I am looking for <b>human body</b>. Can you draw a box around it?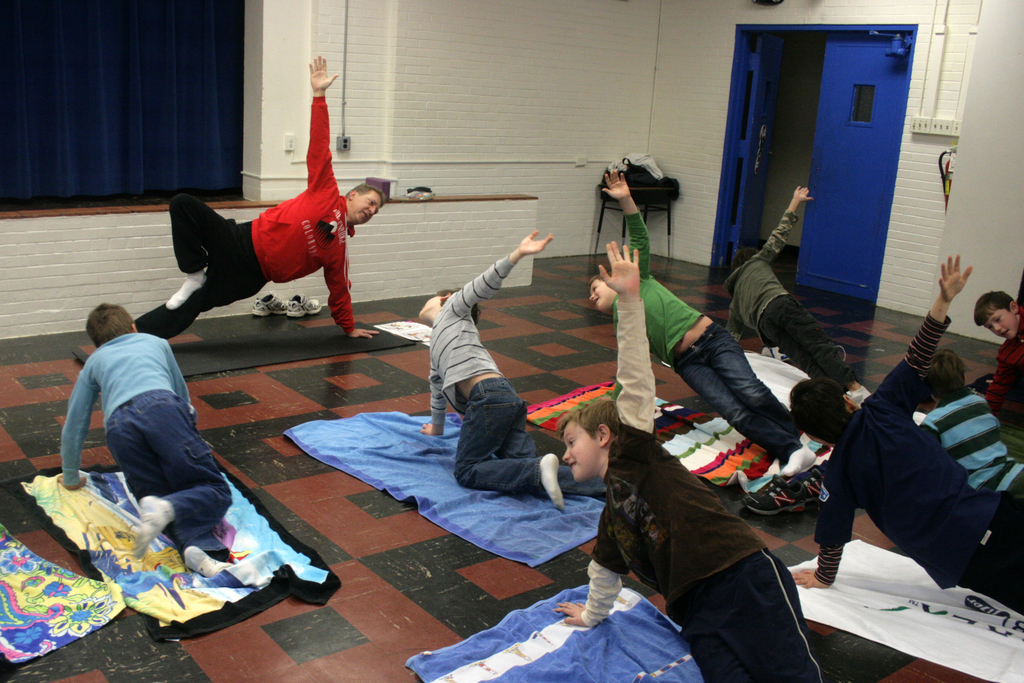
Sure, the bounding box is l=591, t=171, r=813, b=477.
